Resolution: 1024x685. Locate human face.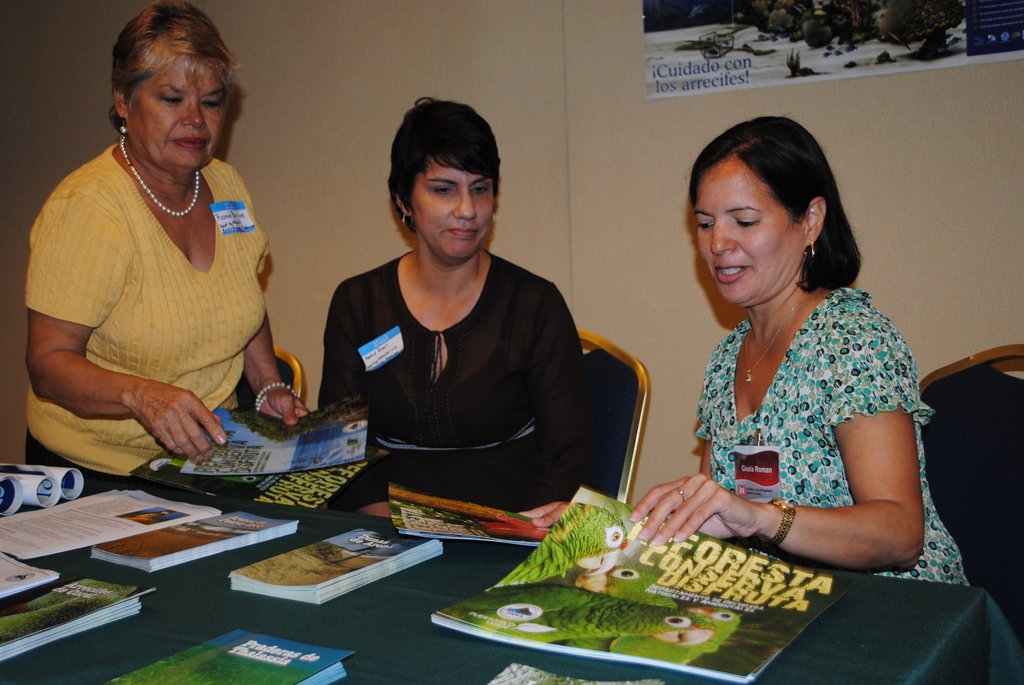
[129, 58, 229, 169].
